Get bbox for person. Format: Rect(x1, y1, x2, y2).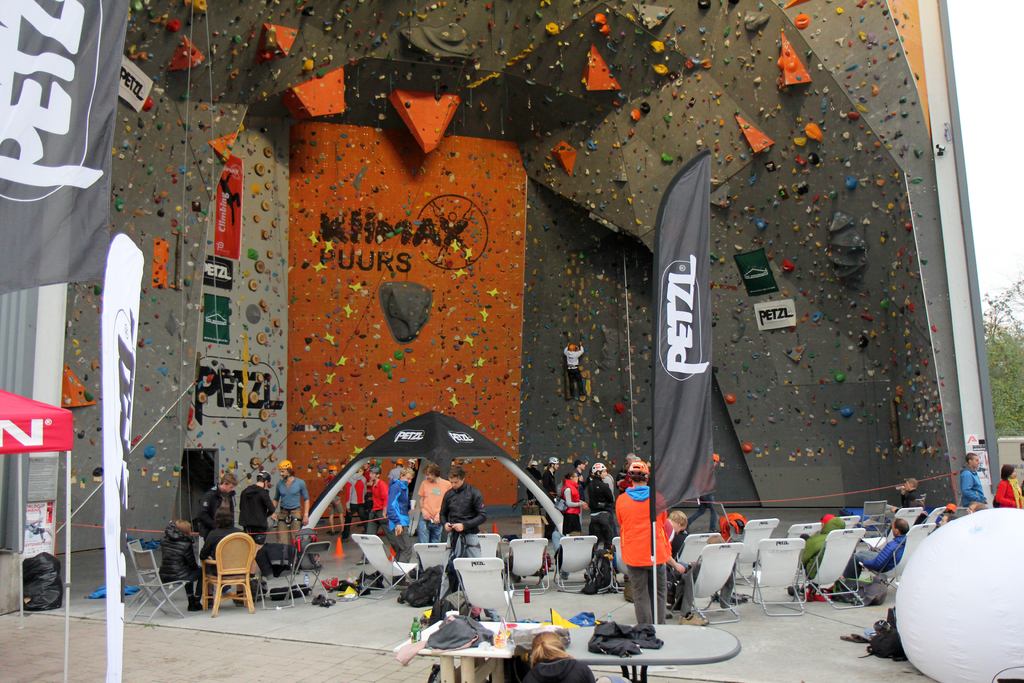
Rect(519, 630, 630, 682).
